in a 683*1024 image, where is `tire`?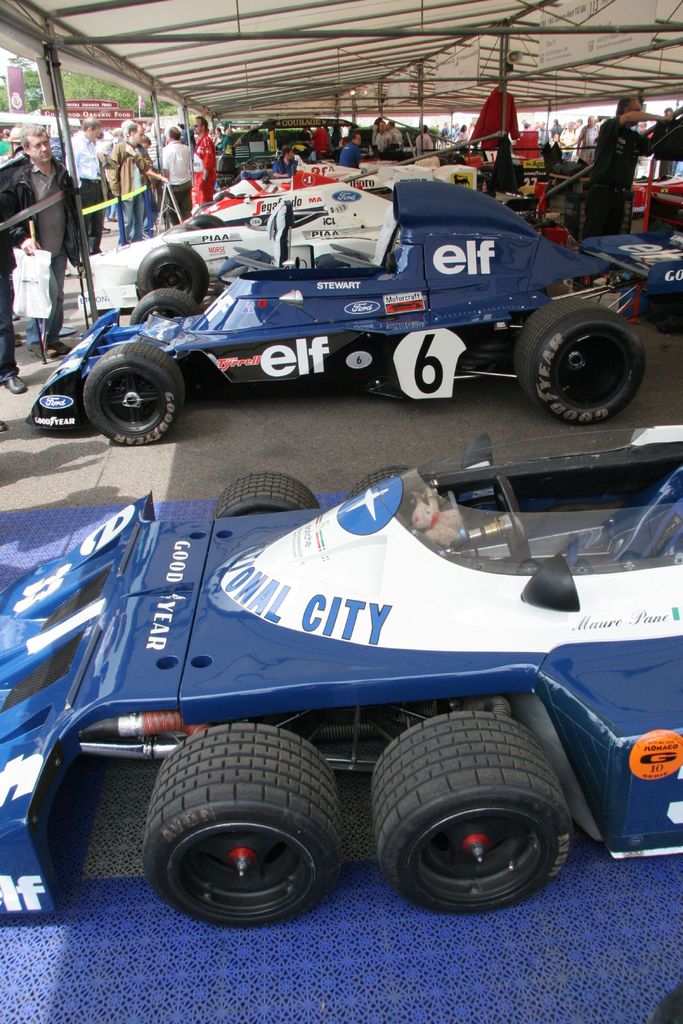
x1=144, y1=732, x2=350, y2=938.
